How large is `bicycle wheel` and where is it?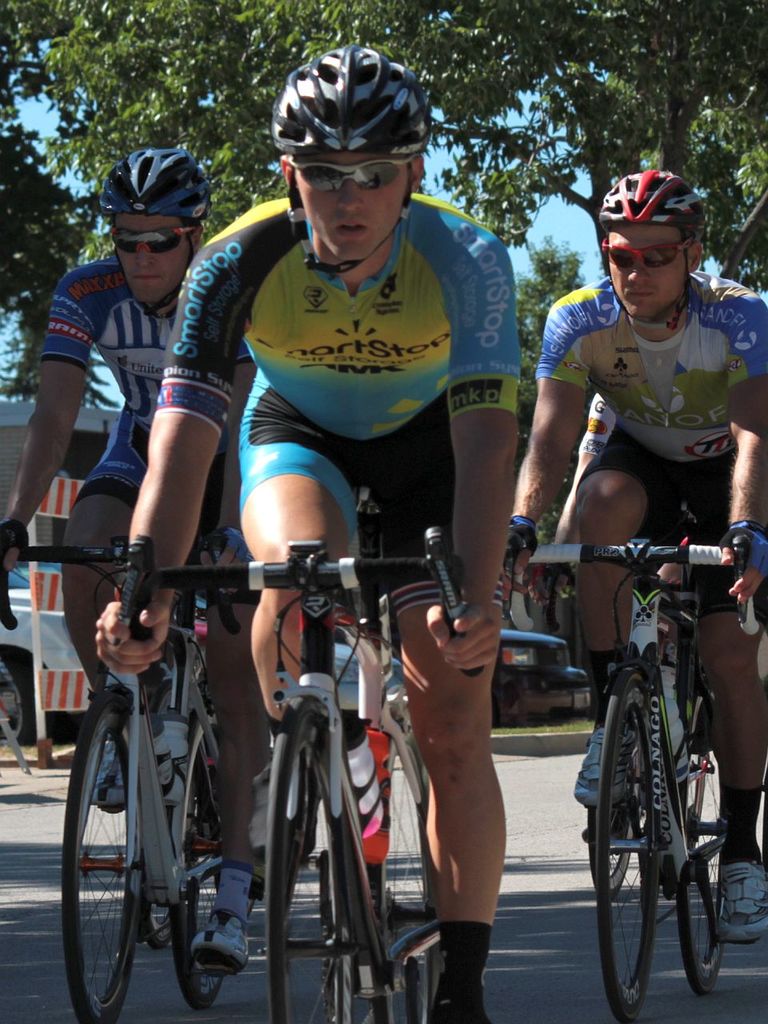
Bounding box: left=374, top=714, right=439, bottom=1023.
